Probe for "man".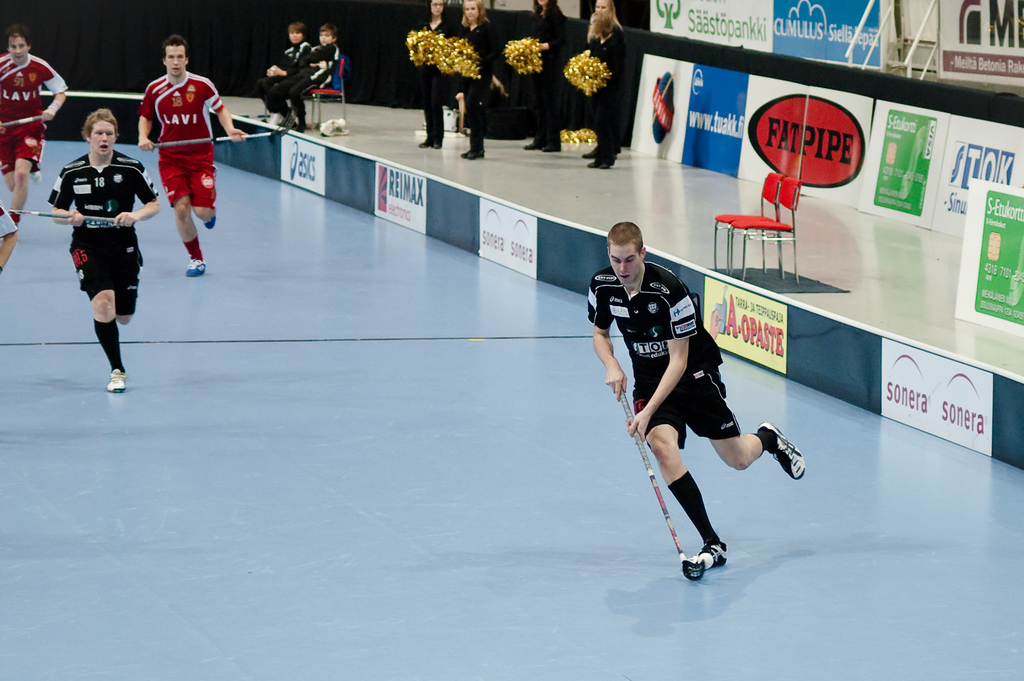
Probe result: <region>583, 218, 806, 568</region>.
